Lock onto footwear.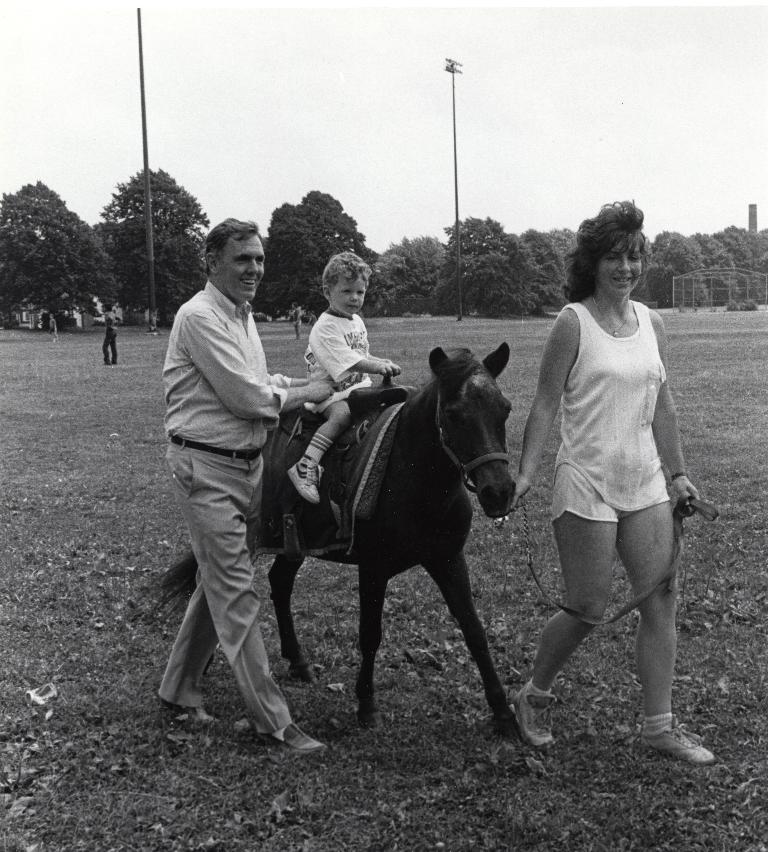
Locked: <region>640, 712, 718, 770</region>.
